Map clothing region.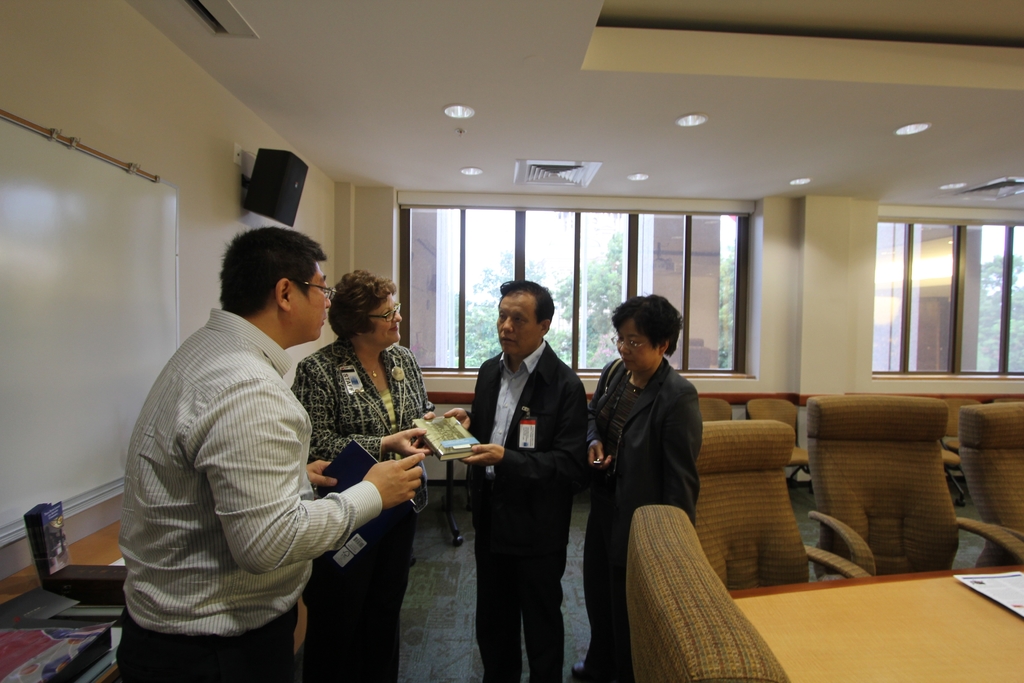
Mapped to box(465, 339, 588, 680).
